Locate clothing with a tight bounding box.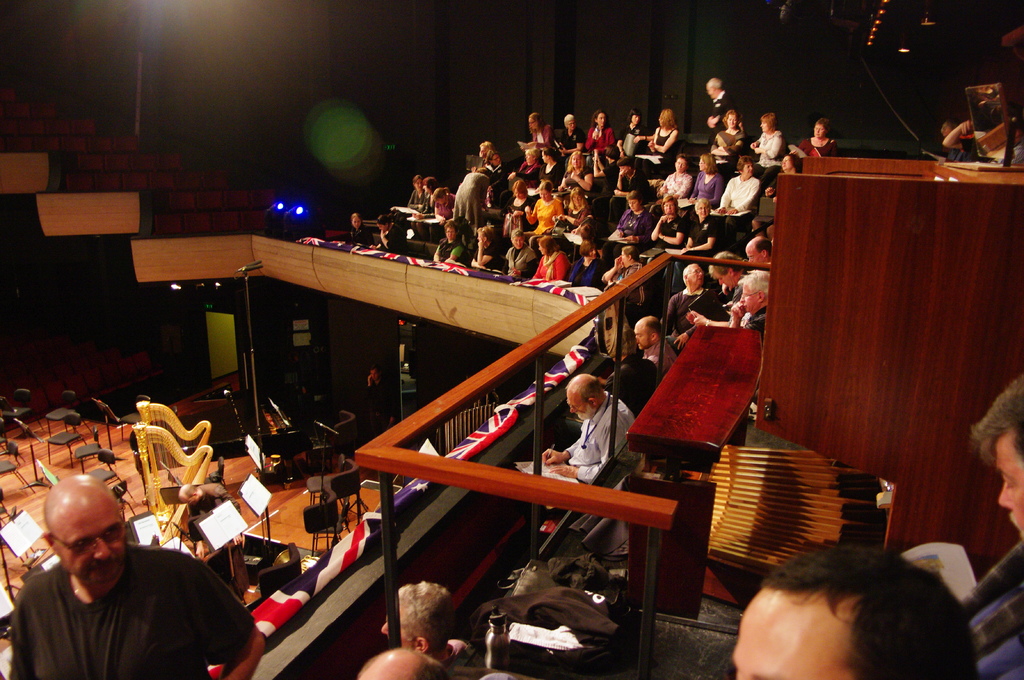
653,214,687,252.
